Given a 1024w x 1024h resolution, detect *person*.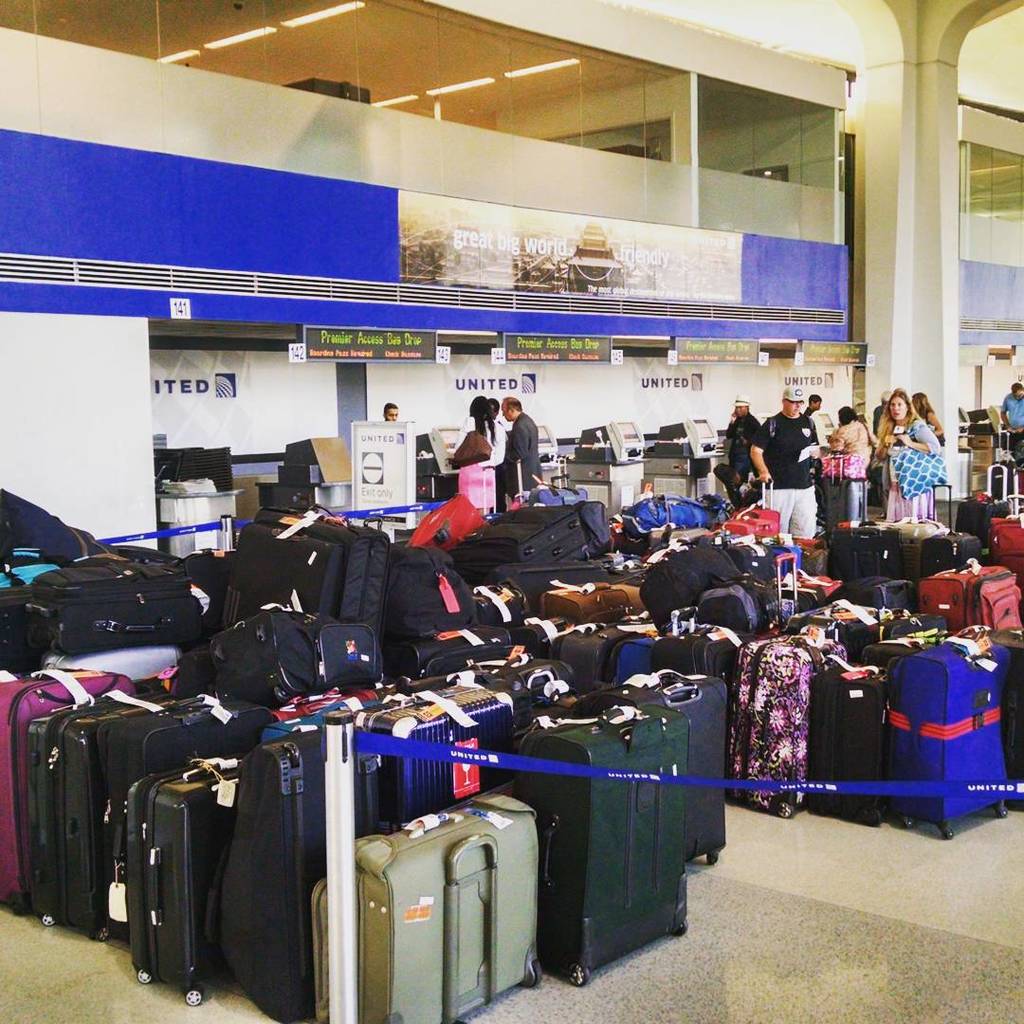
crop(997, 381, 1023, 475).
